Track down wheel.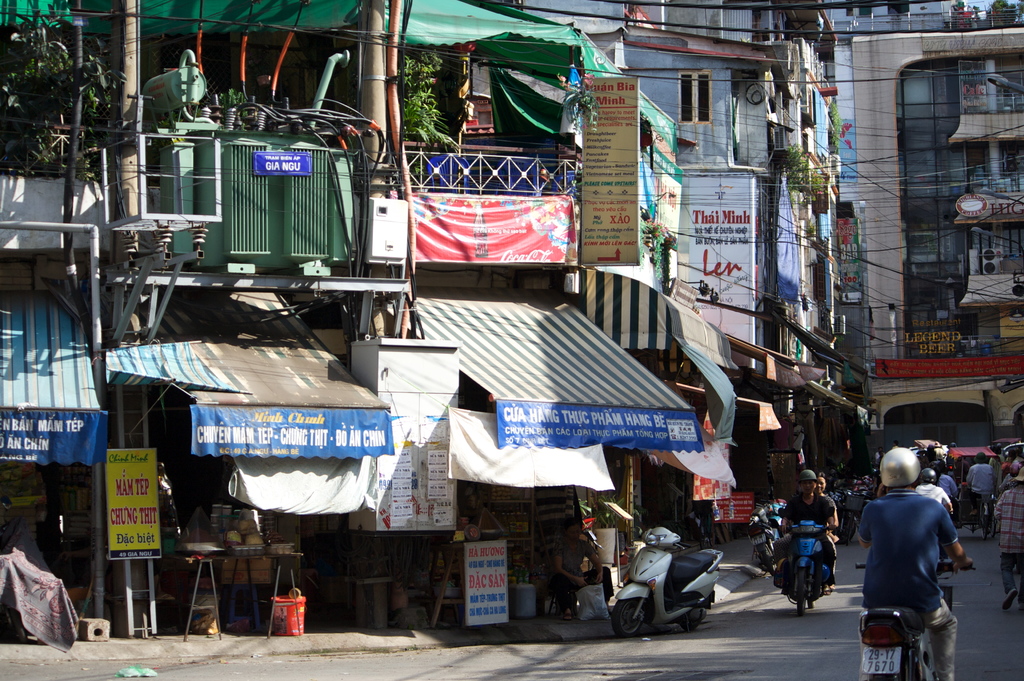
Tracked to l=611, t=598, r=649, b=639.
